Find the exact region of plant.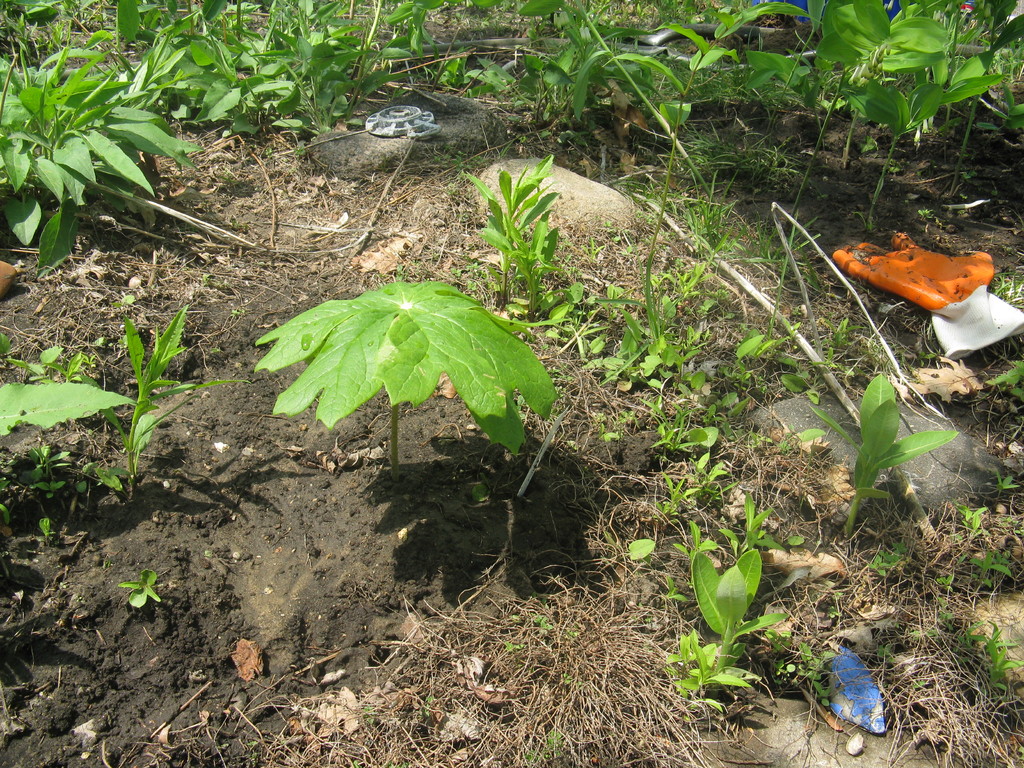
Exact region: left=349, top=753, right=412, bottom=767.
